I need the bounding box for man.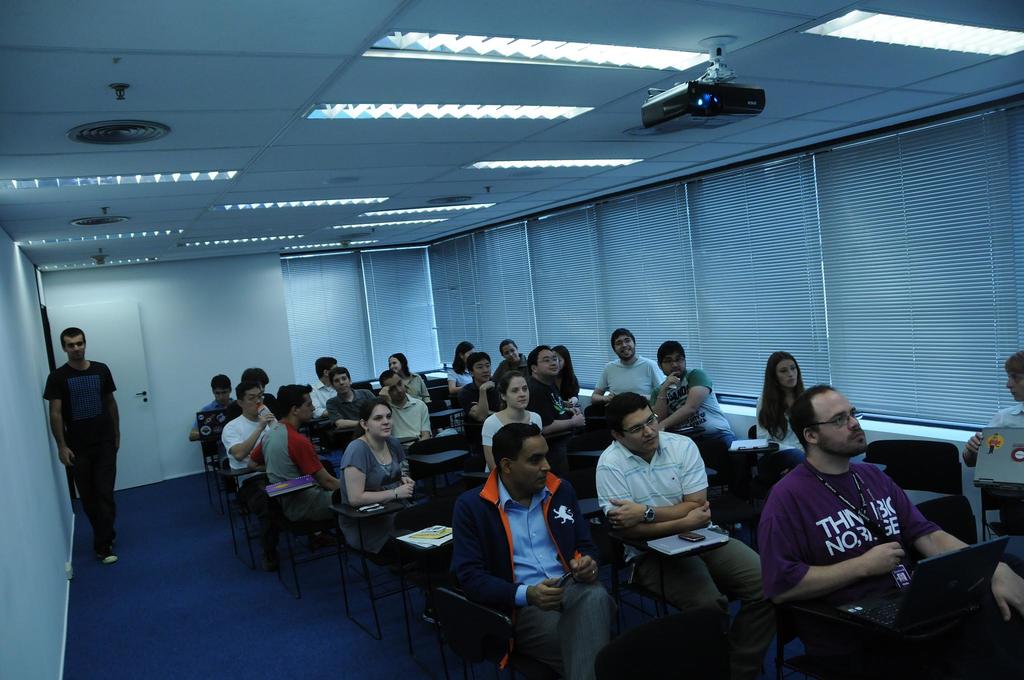
Here it is: box=[449, 423, 619, 679].
